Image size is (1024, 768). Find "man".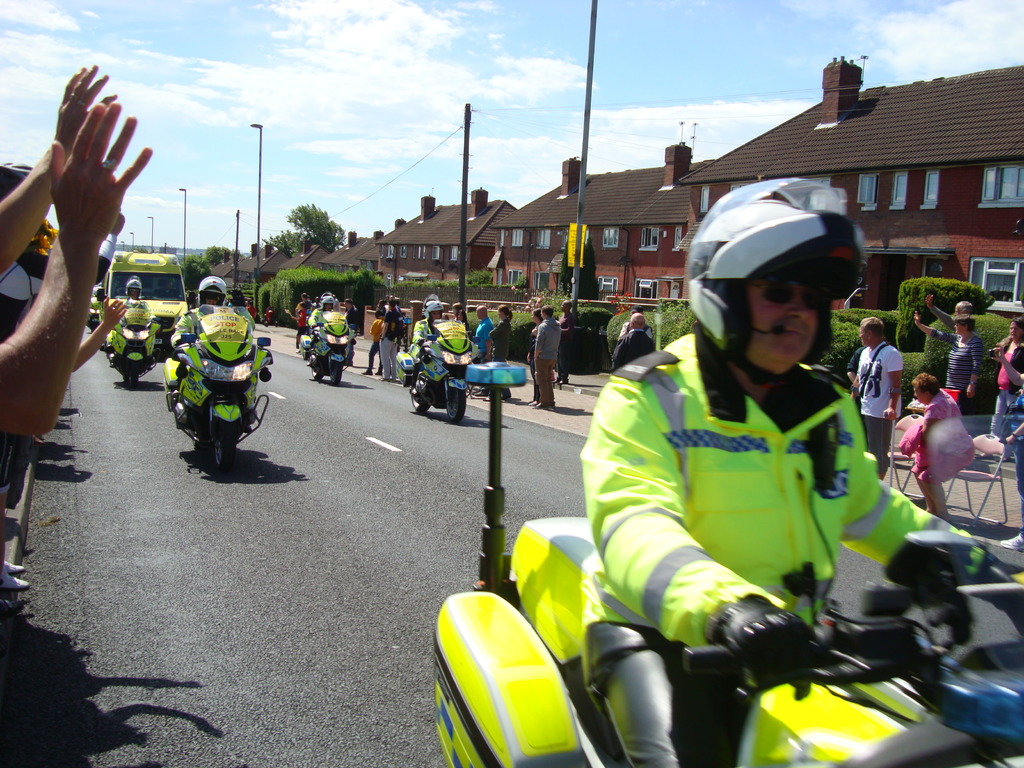
detection(412, 300, 461, 364).
